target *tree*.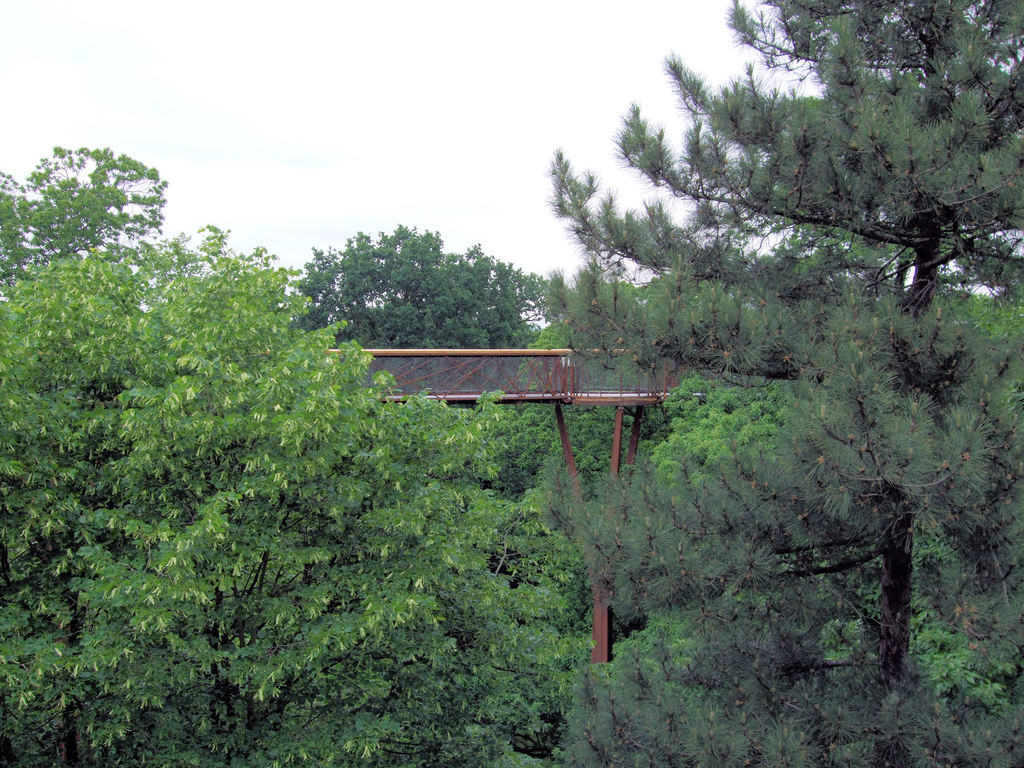
Target region: left=0, top=224, right=427, bottom=767.
